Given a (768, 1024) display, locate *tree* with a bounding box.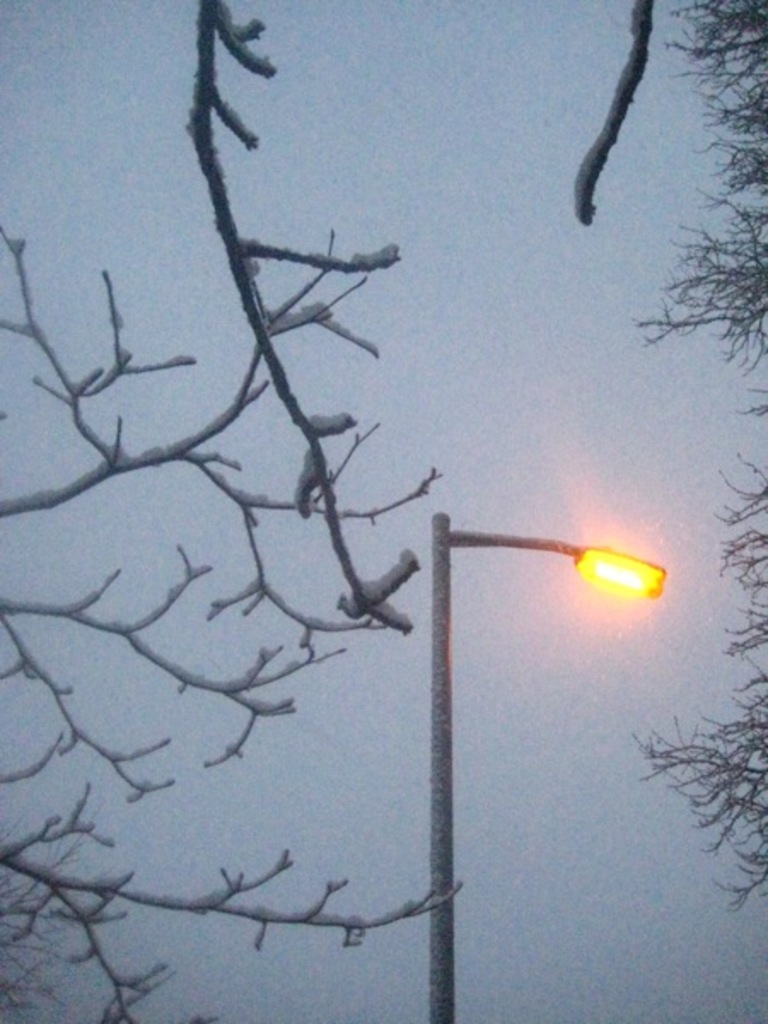
Located: (0,0,667,1022).
